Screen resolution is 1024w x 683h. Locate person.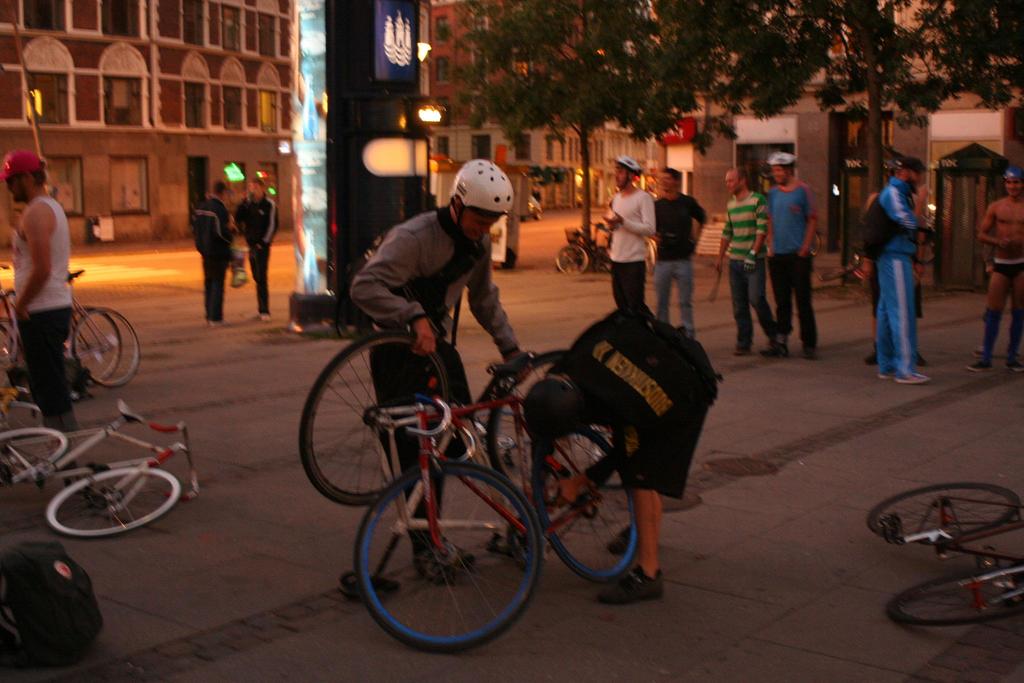
rect(196, 180, 237, 329).
